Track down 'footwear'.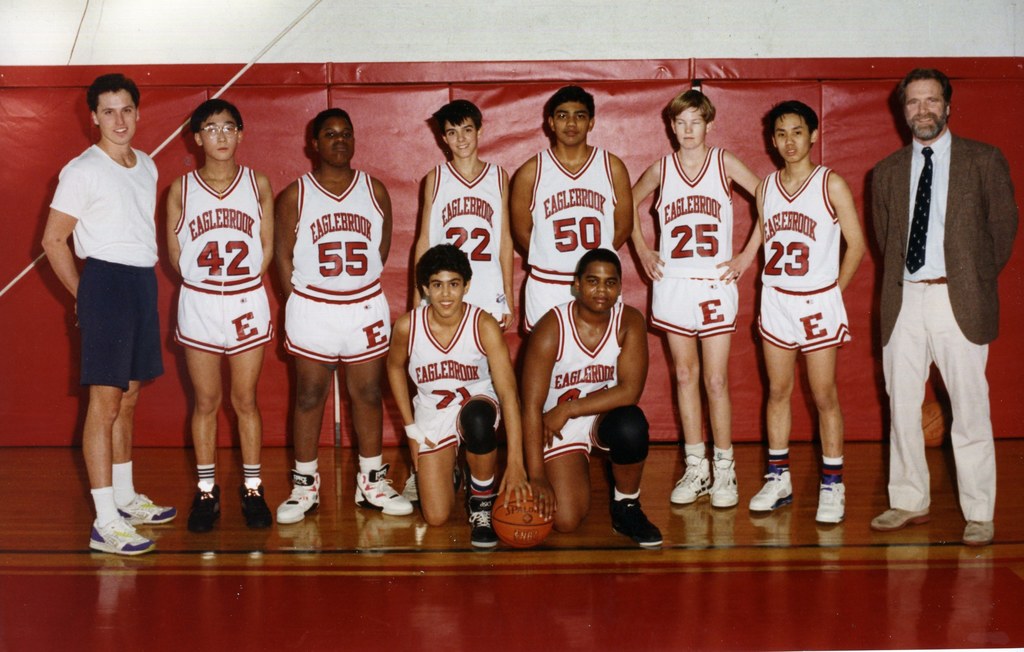
Tracked to select_region(352, 464, 415, 518).
